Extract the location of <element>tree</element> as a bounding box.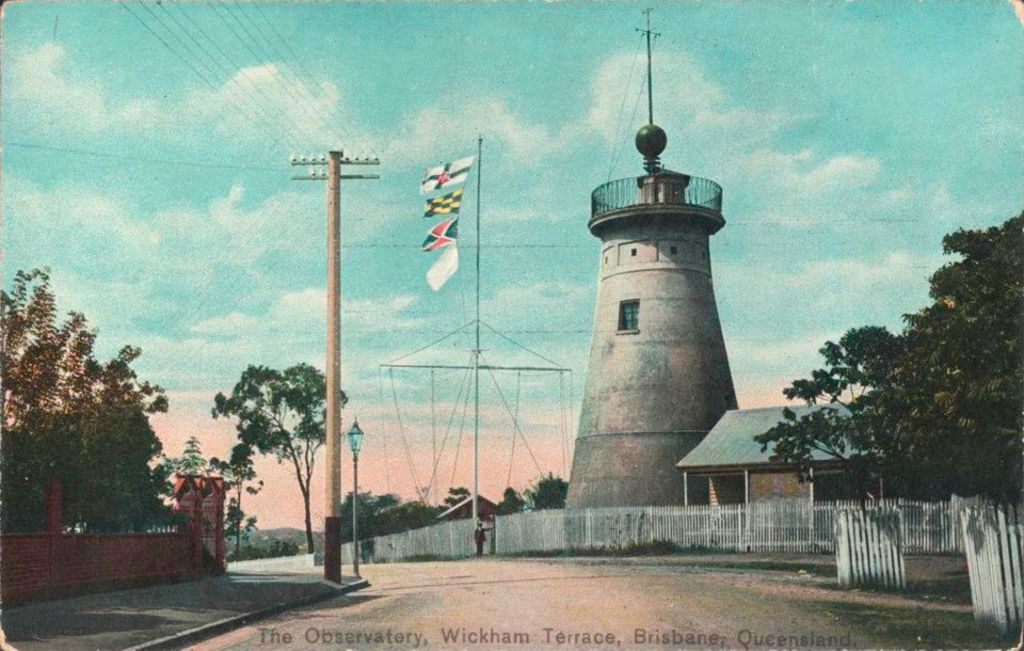
bbox=[334, 482, 439, 540].
